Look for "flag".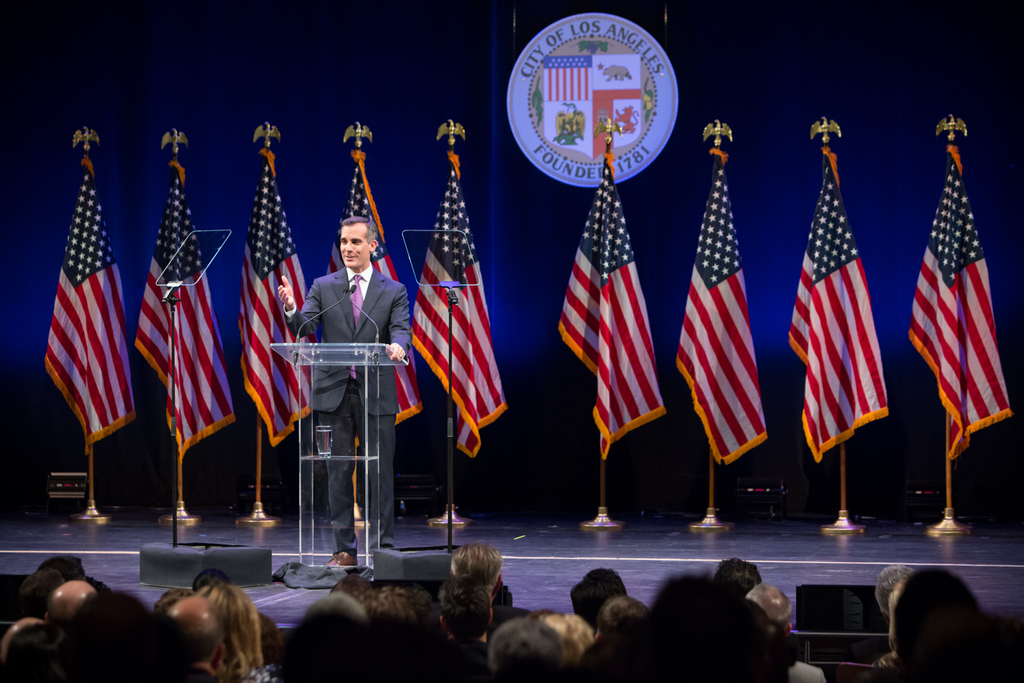
Found: (786,141,897,462).
